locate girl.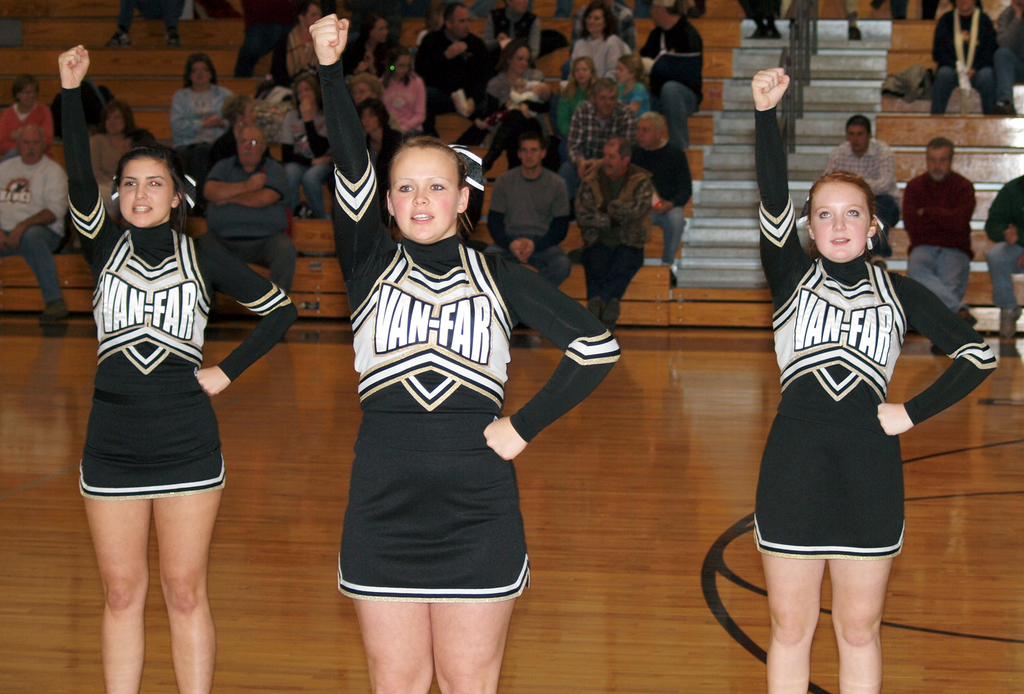
Bounding box: [374, 45, 426, 156].
